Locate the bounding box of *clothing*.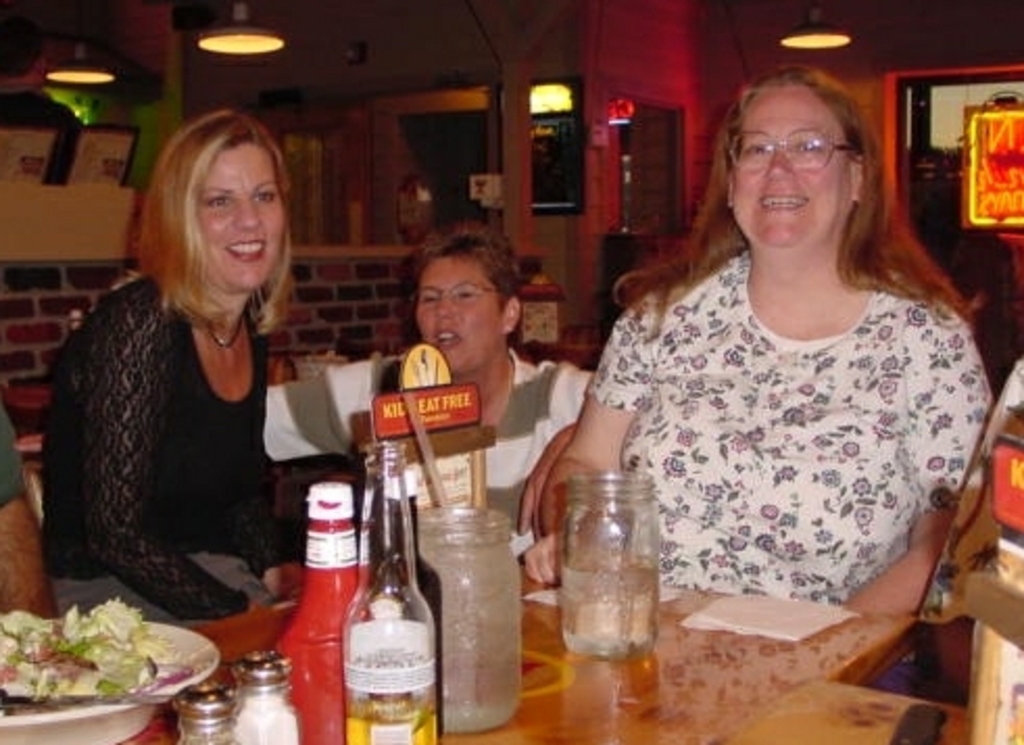
Bounding box: rect(0, 405, 21, 522).
